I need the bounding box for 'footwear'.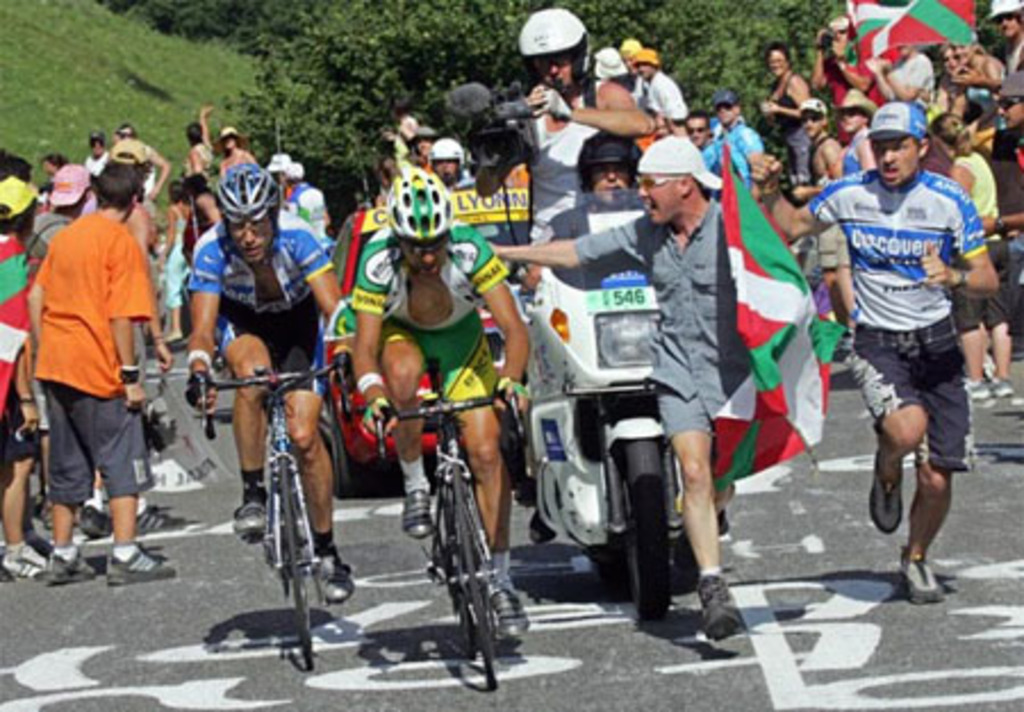
Here it is: <region>309, 553, 355, 612</region>.
